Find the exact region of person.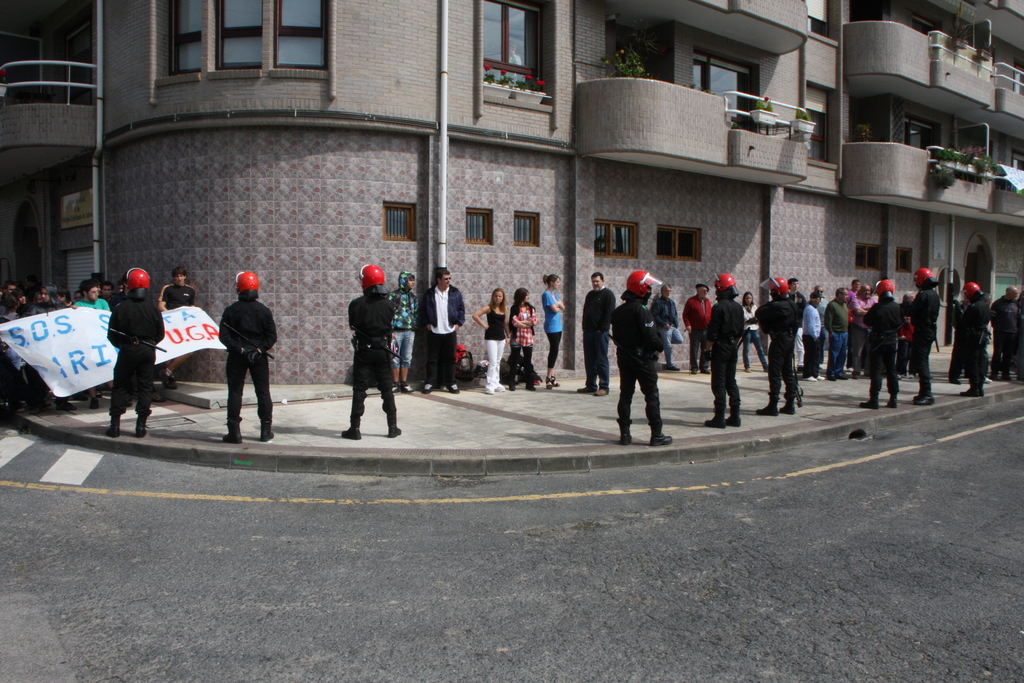
Exact region: {"x1": 680, "y1": 284, "x2": 714, "y2": 376}.
